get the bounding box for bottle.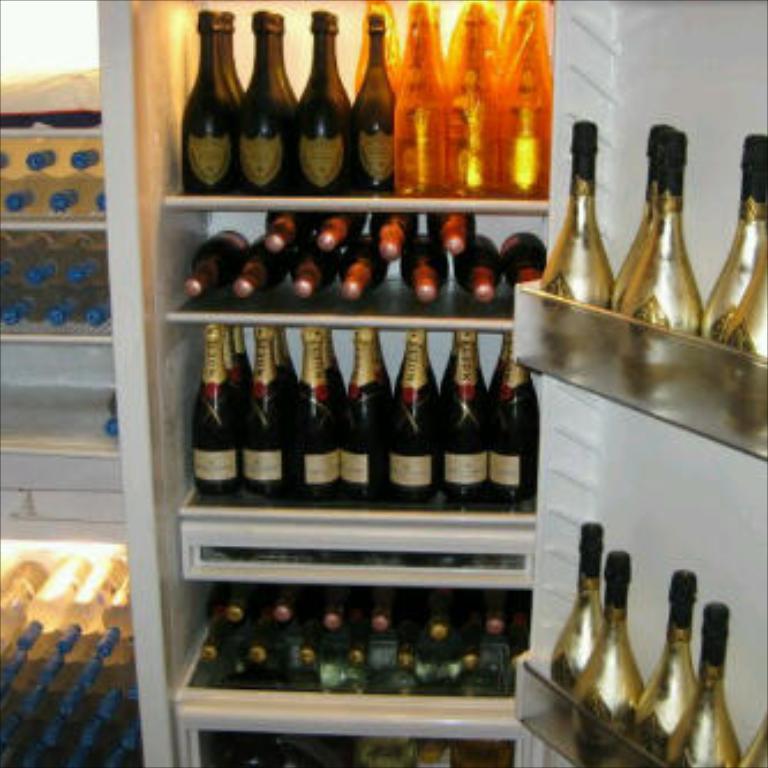
bbox=[385, 325, 438, 505].
